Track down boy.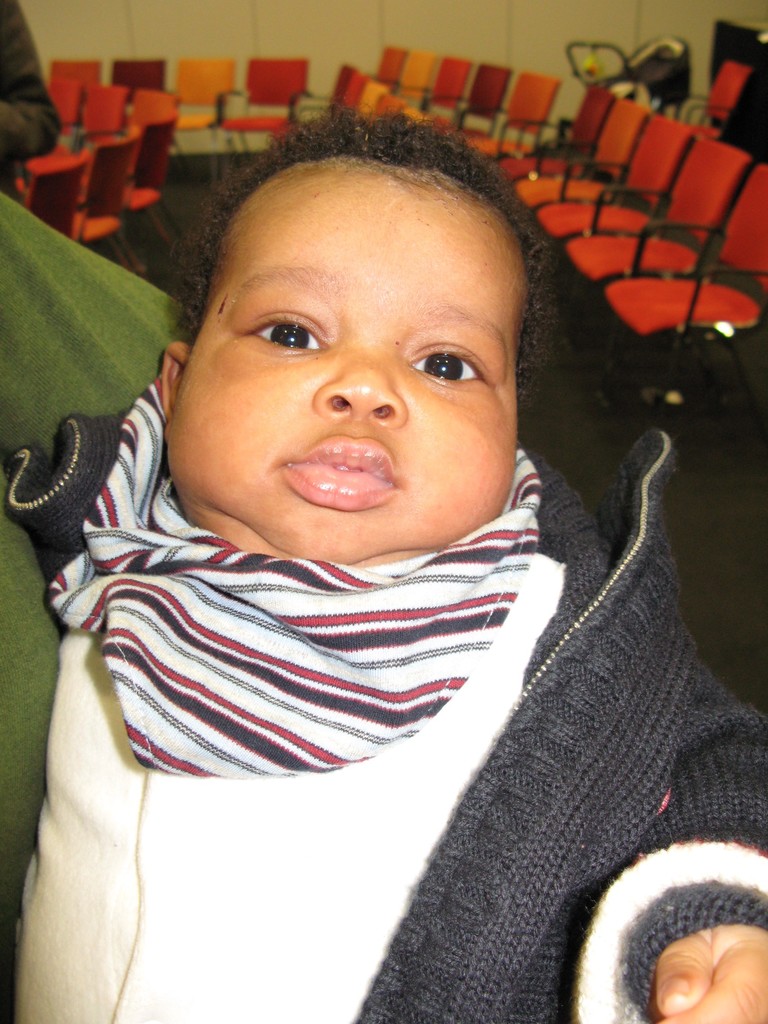
Tracked to 0, 111, 767, 1023.
